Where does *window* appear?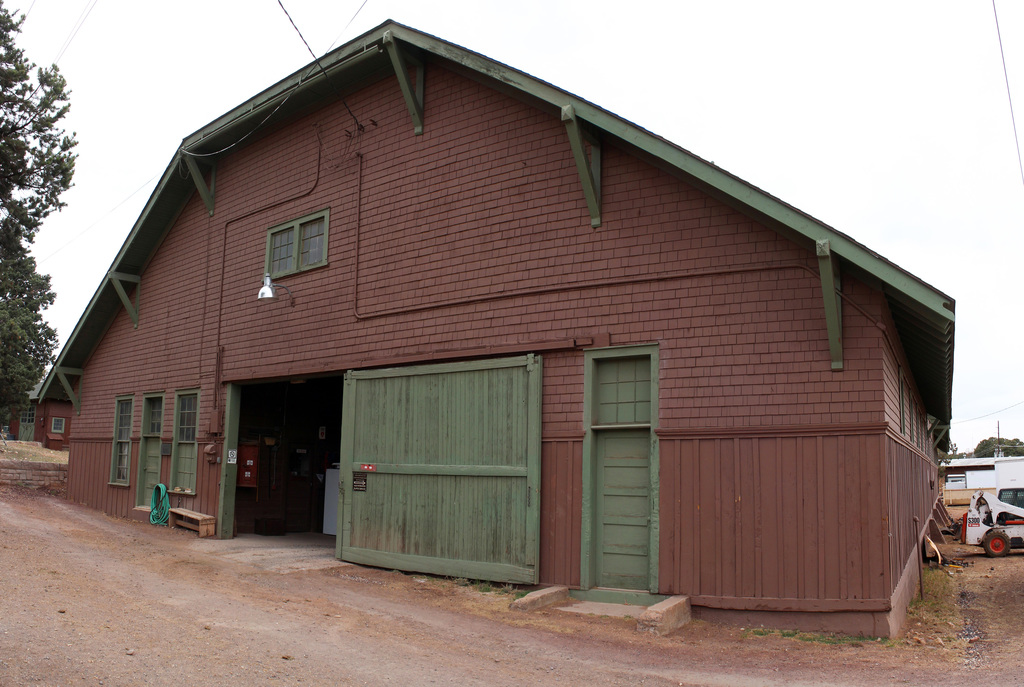
Appears at {"left": 49, "top": 413, "right": 65, "bottom": 434}.
